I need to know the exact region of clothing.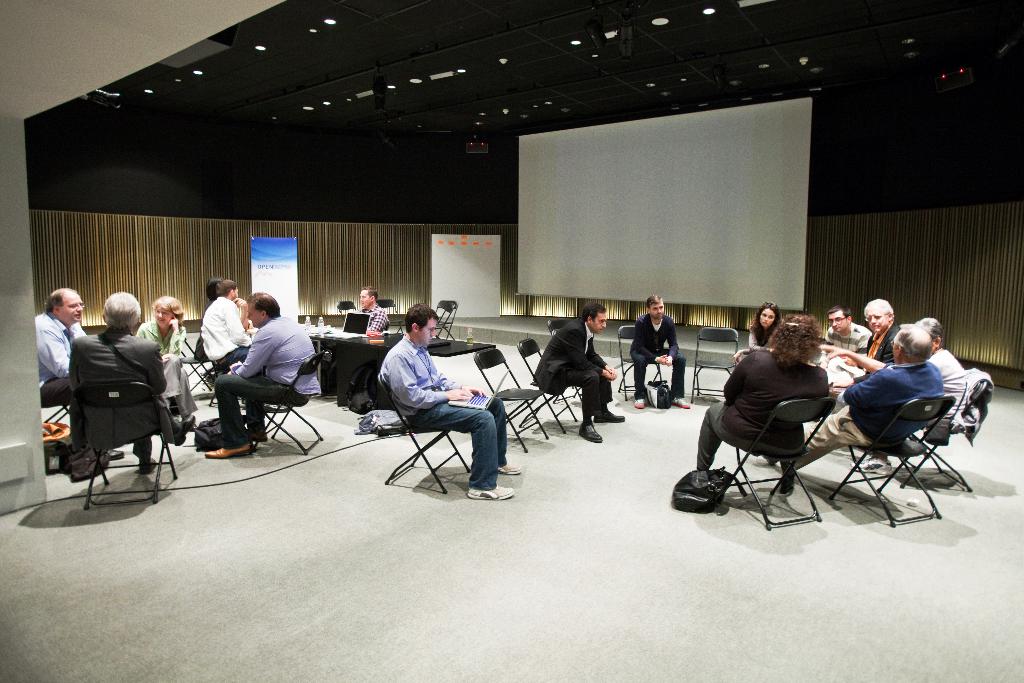
Region: l=380, t=333, r=508, b=491.
